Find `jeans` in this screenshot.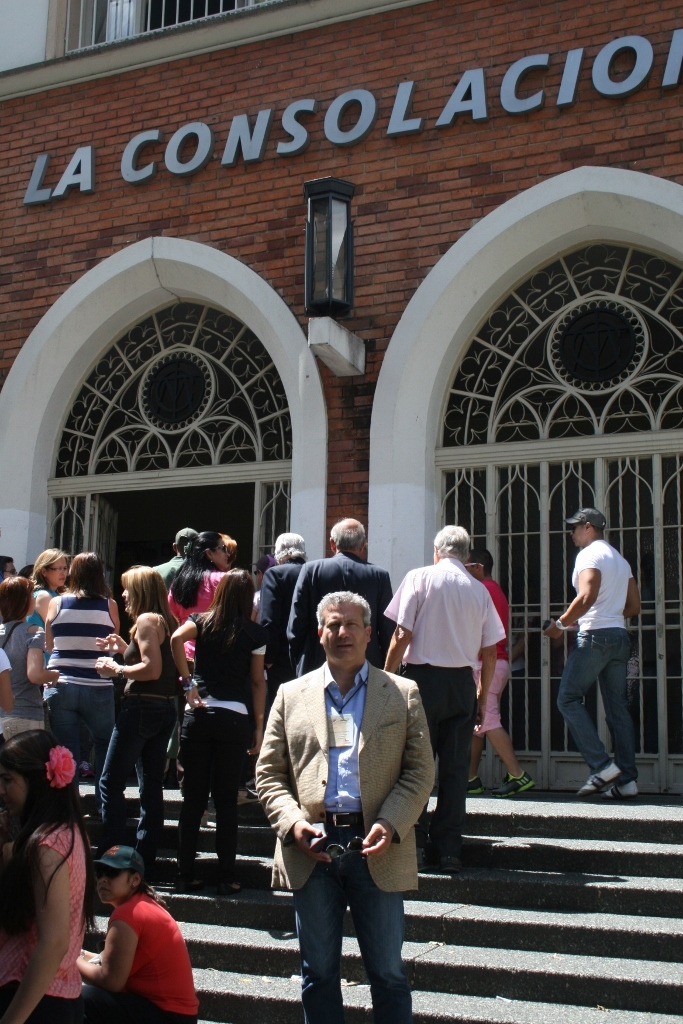
The bounding box for `jeans` is Rect(42, 669, 115, 808).
